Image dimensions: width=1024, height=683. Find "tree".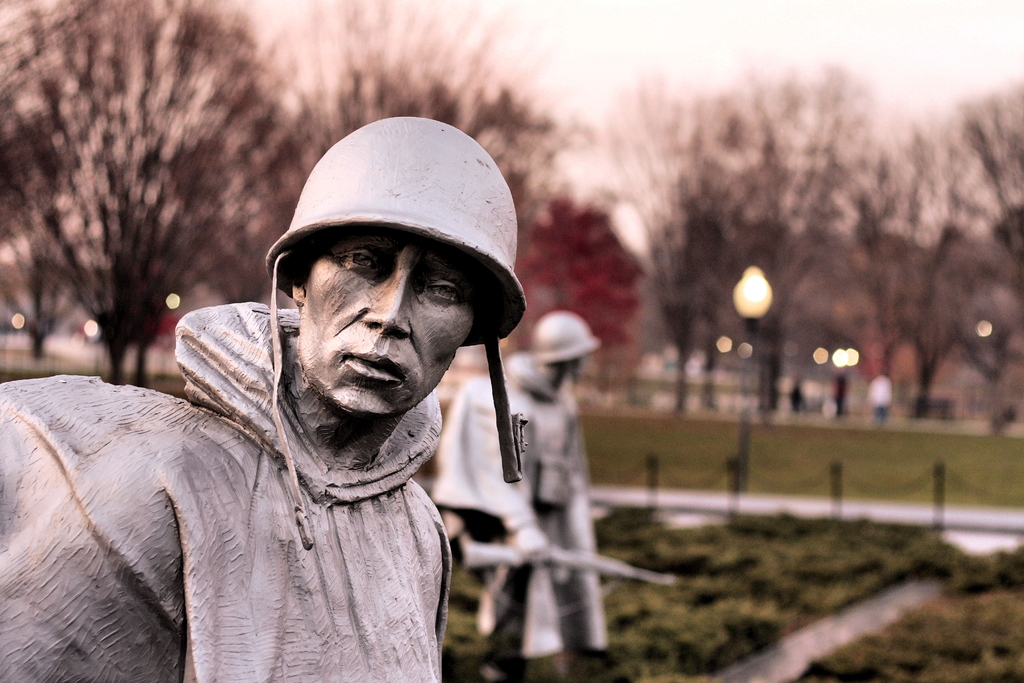
<region>0, 0, 374, 388</region>.
